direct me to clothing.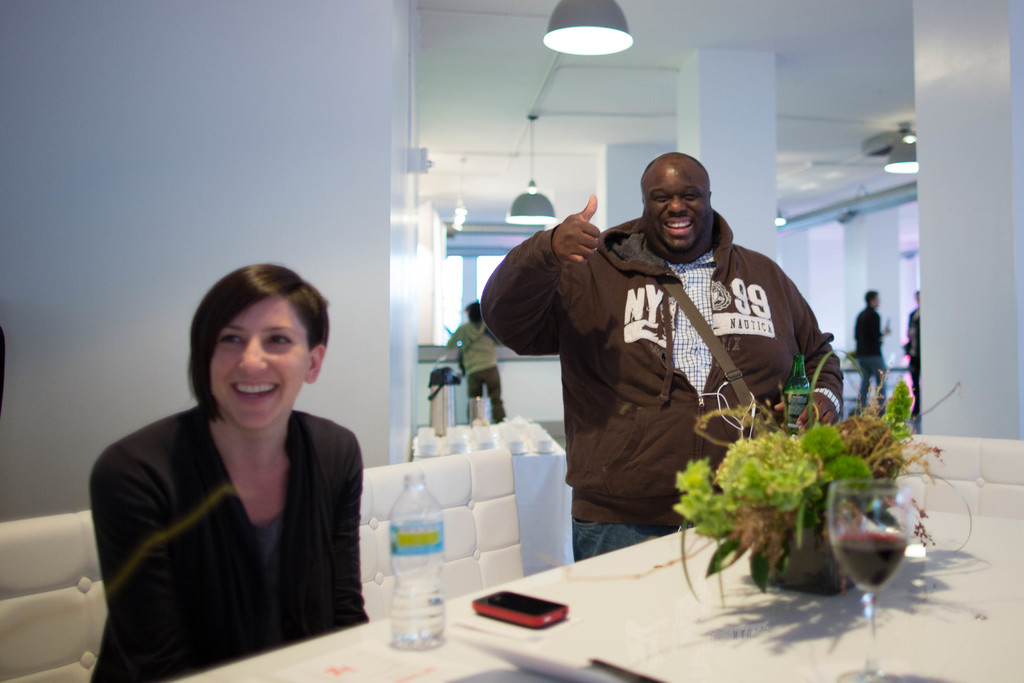
Direction: region(843, 355, 897, 416).
